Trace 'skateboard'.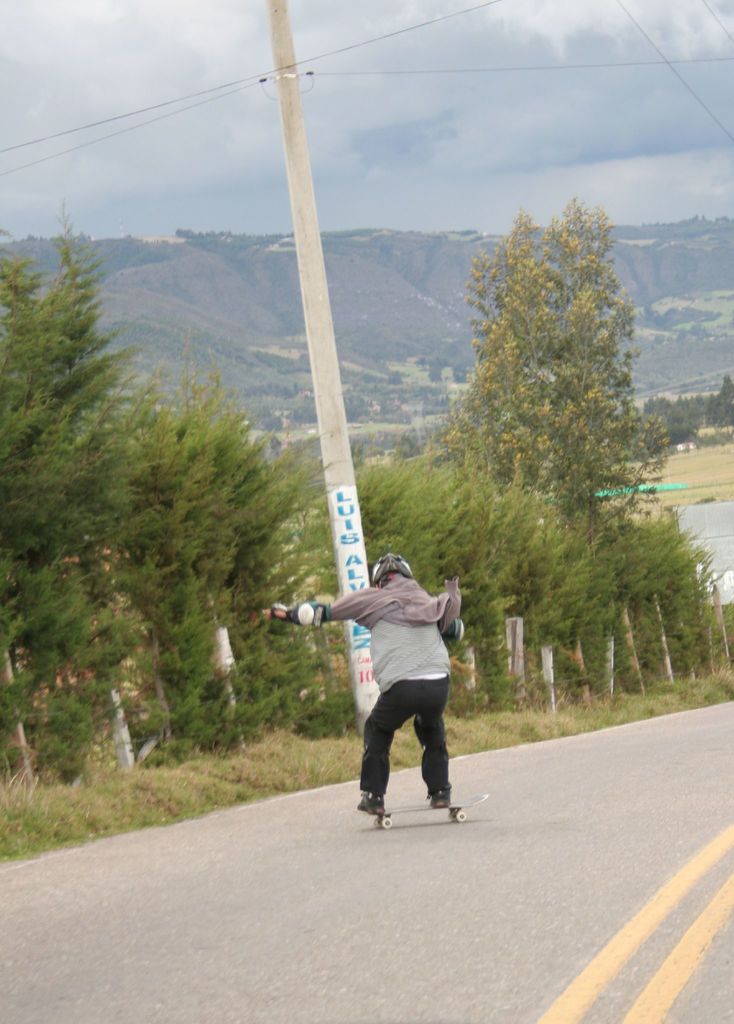
Traced to bbox=(363, 792, 466, 832).
